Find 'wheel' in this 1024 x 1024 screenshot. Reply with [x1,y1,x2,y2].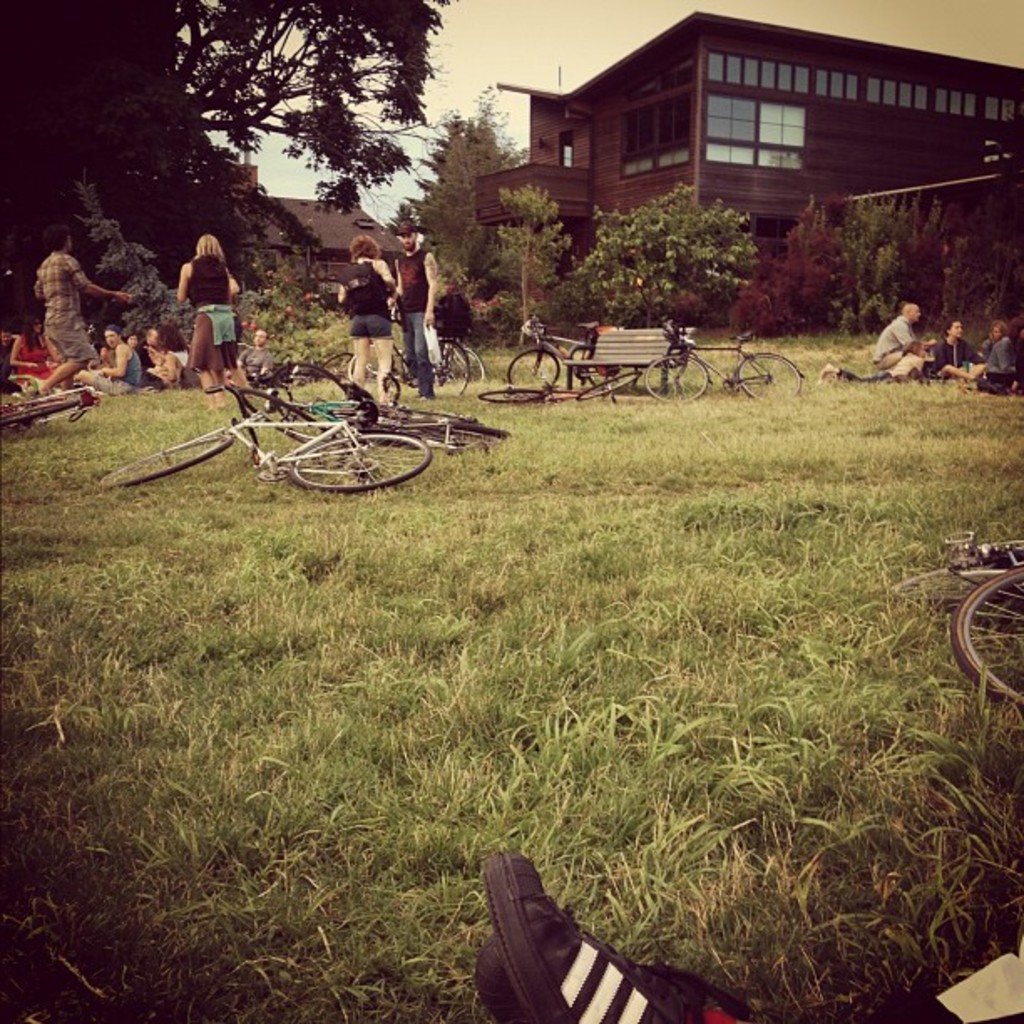
[644,353,709,400].
